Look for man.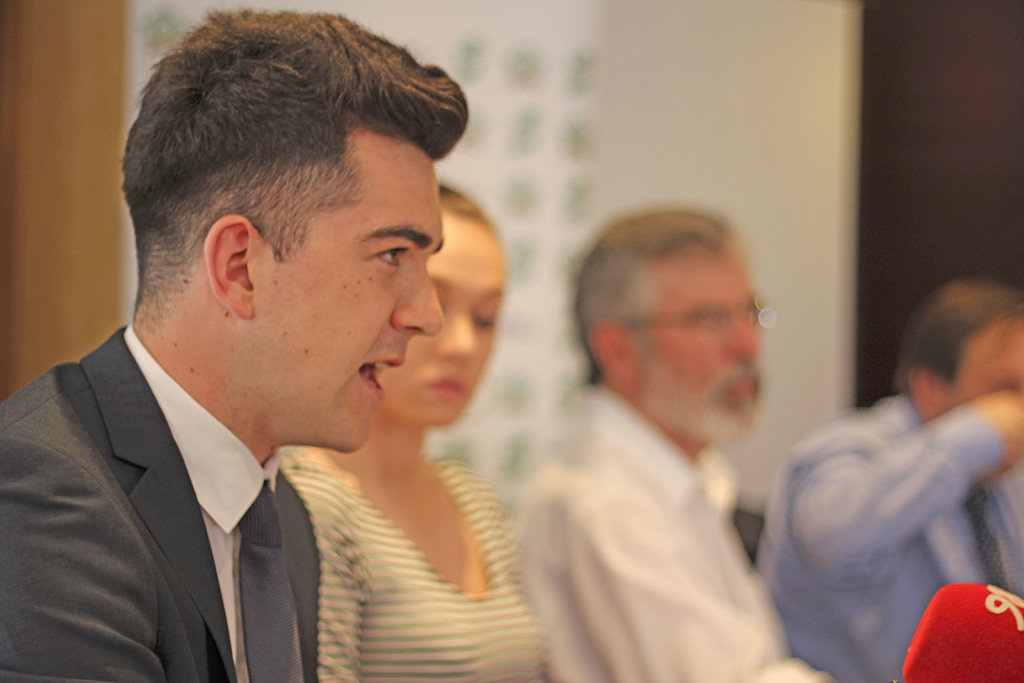
Found: box=[504, 206, 835, 681].
